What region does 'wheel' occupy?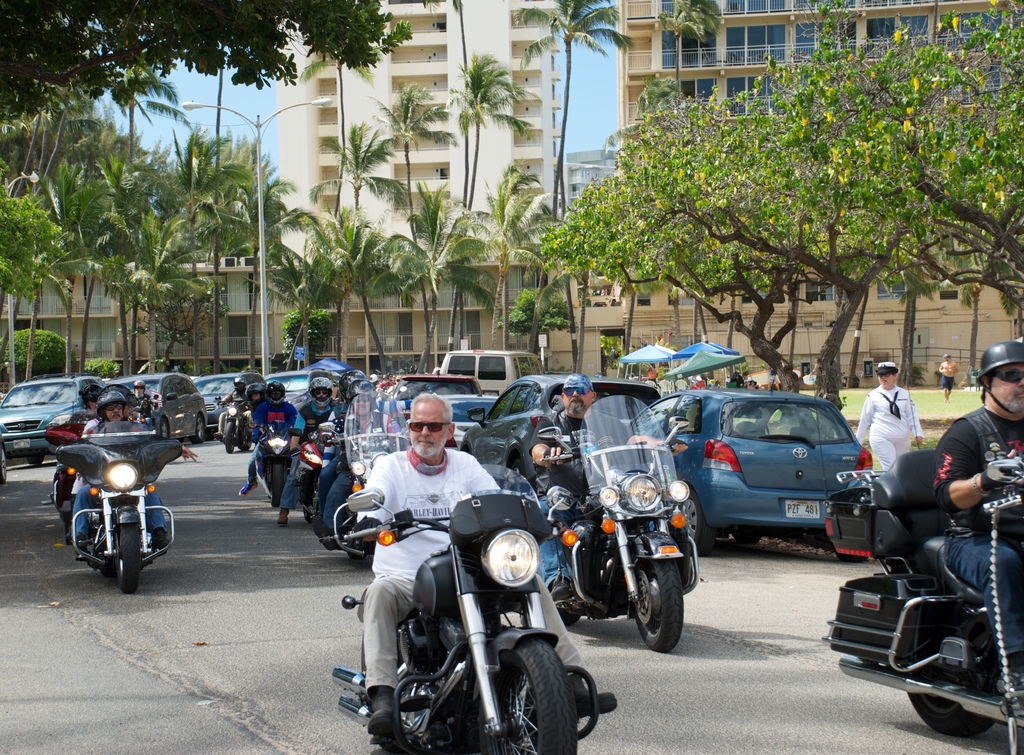
(495, 650, 583, 750).
